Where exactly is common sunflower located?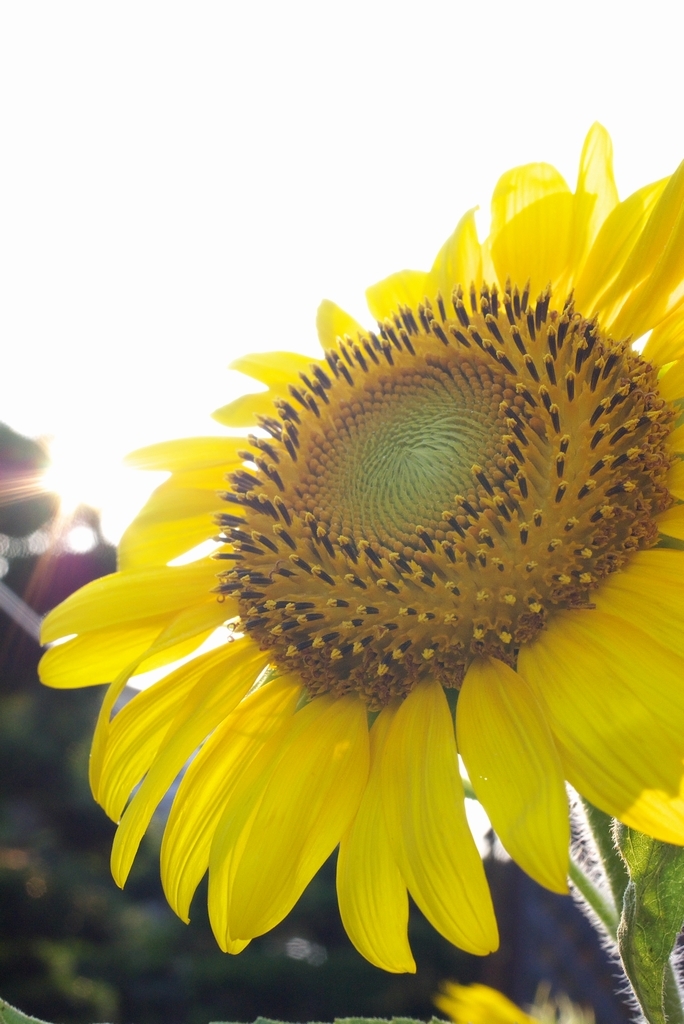
Its bounding box is bbox=(51, 147, 683, 985).
